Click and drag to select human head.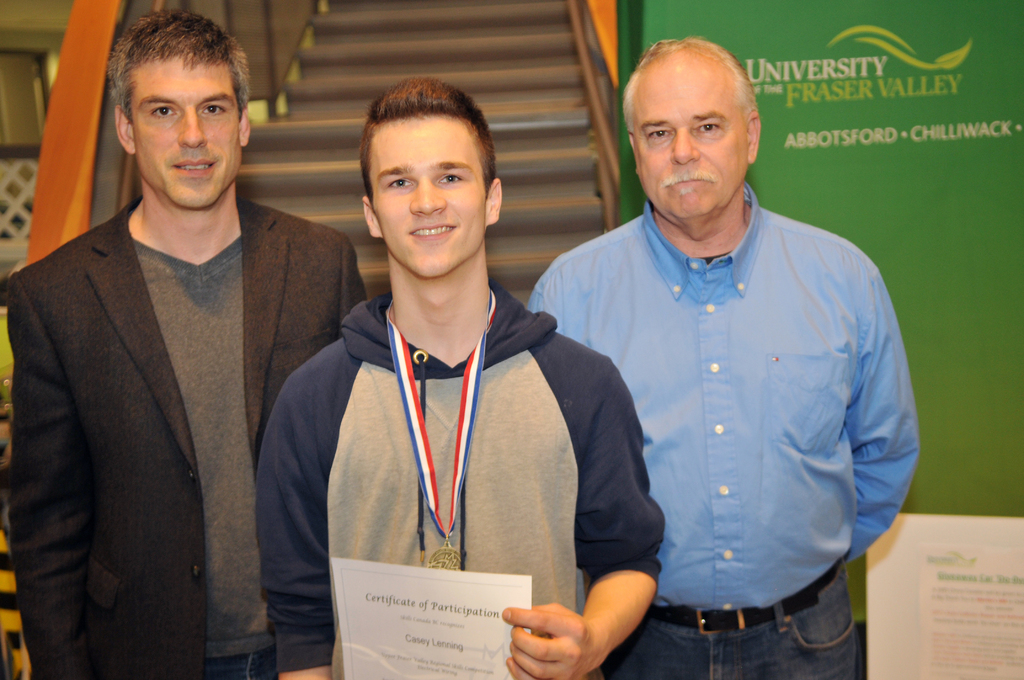
Selection: [left=361, top=81, right=499, bottom=287].
